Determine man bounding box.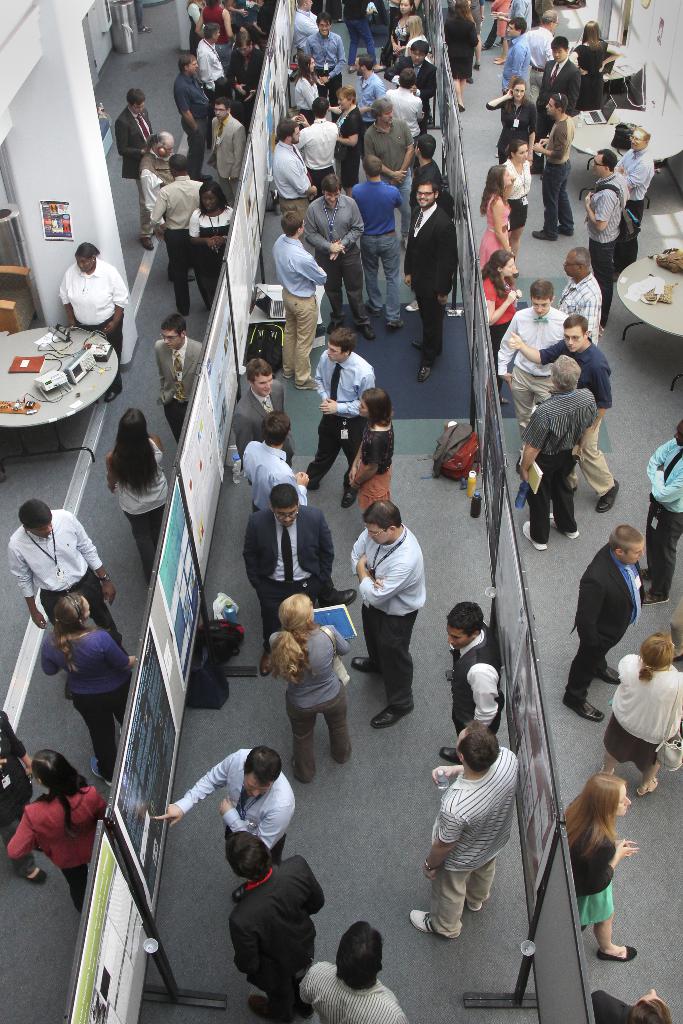
Determined: x1=113, y1=84, x2=152, y2=179.
